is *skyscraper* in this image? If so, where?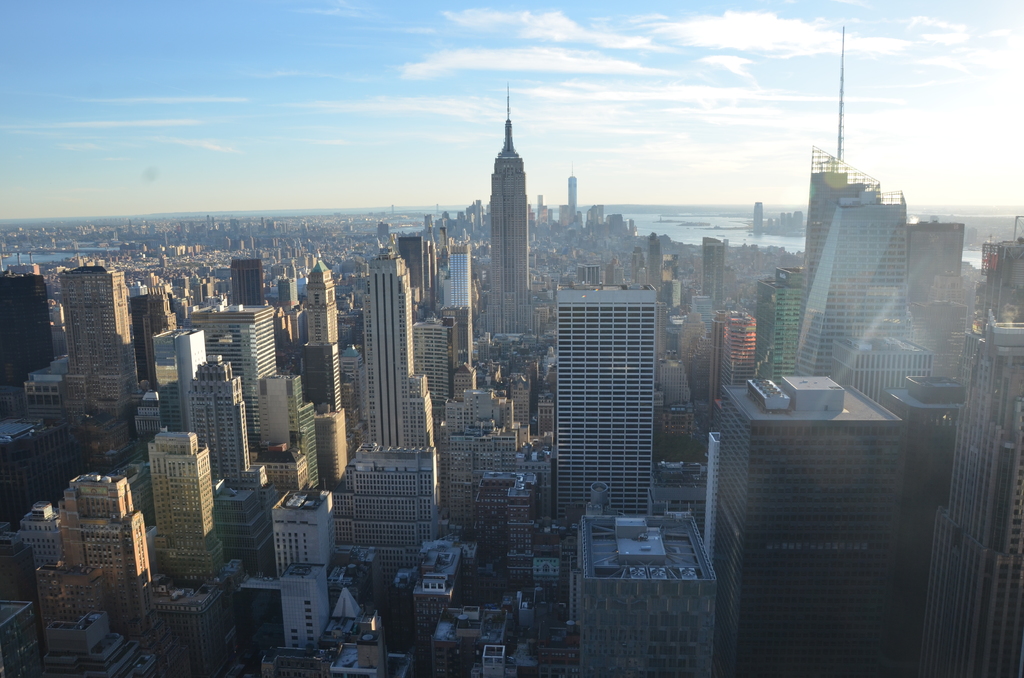
Yes, at locate(918, 330, 1023, 677).
